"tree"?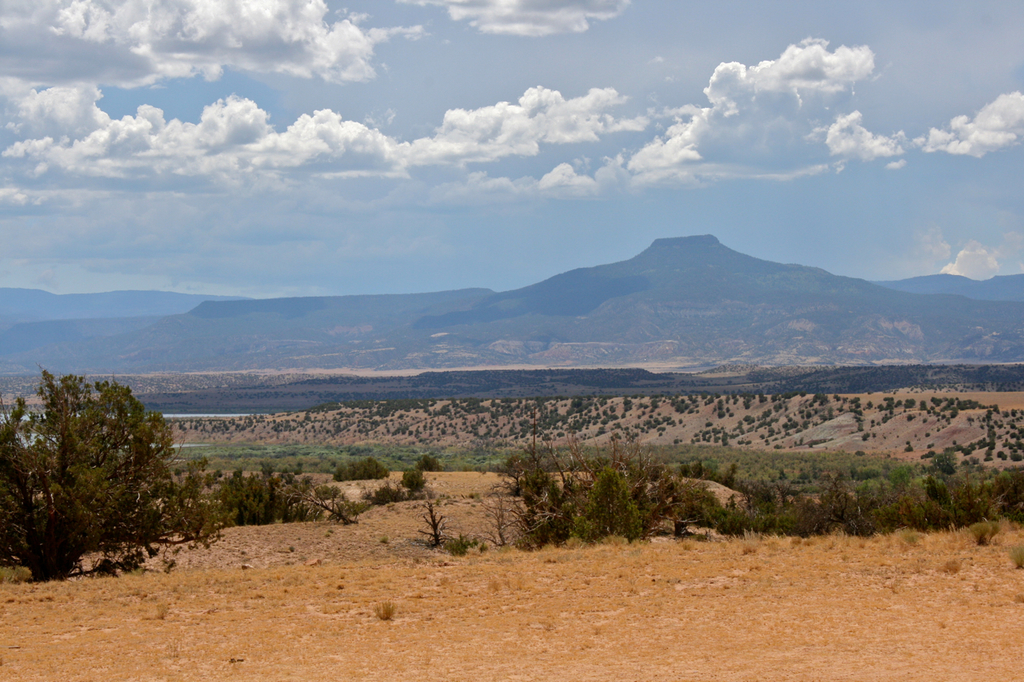
(x1=412, y1=450, x2=440, y2=473)
